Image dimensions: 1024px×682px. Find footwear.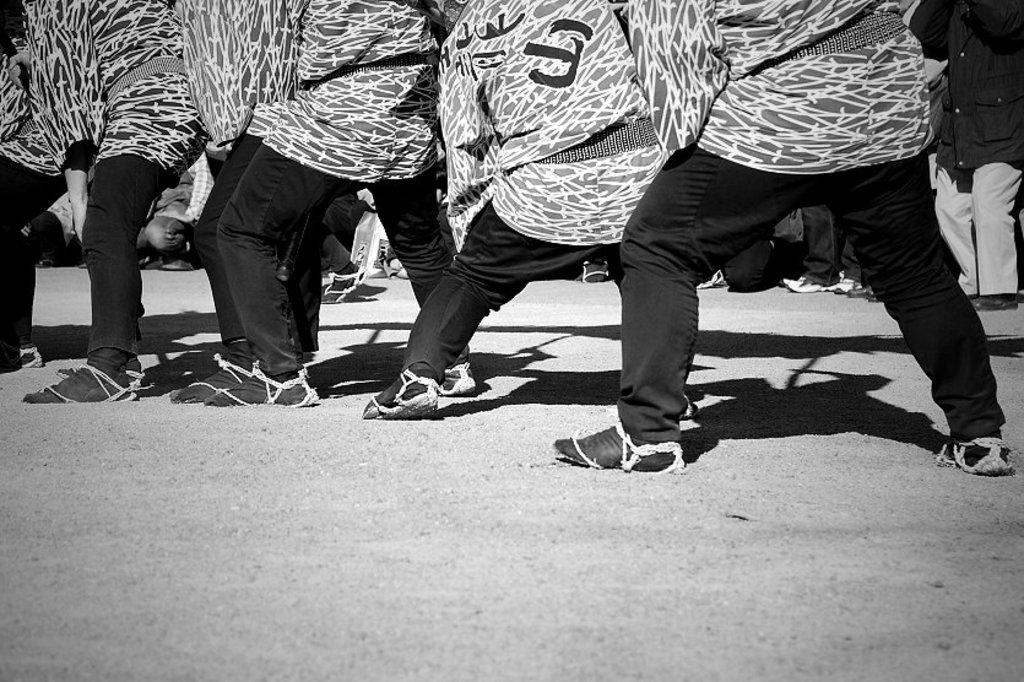
<bbox>970, 292, 1022, 310</bbox>.
